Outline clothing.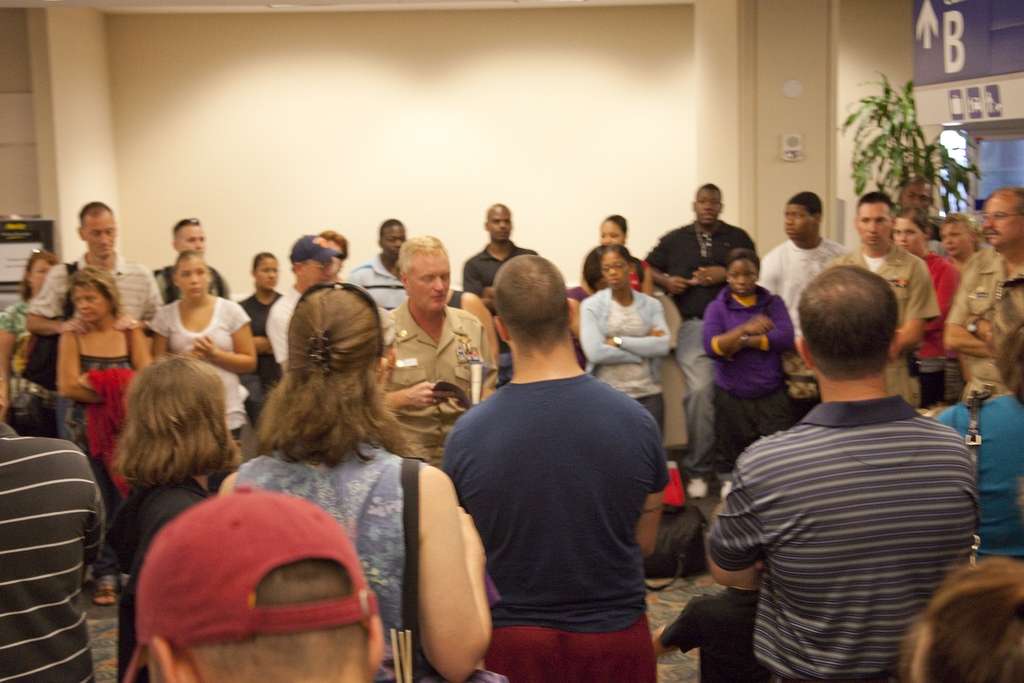
Outline: detection(0, 432, 115, 682).
